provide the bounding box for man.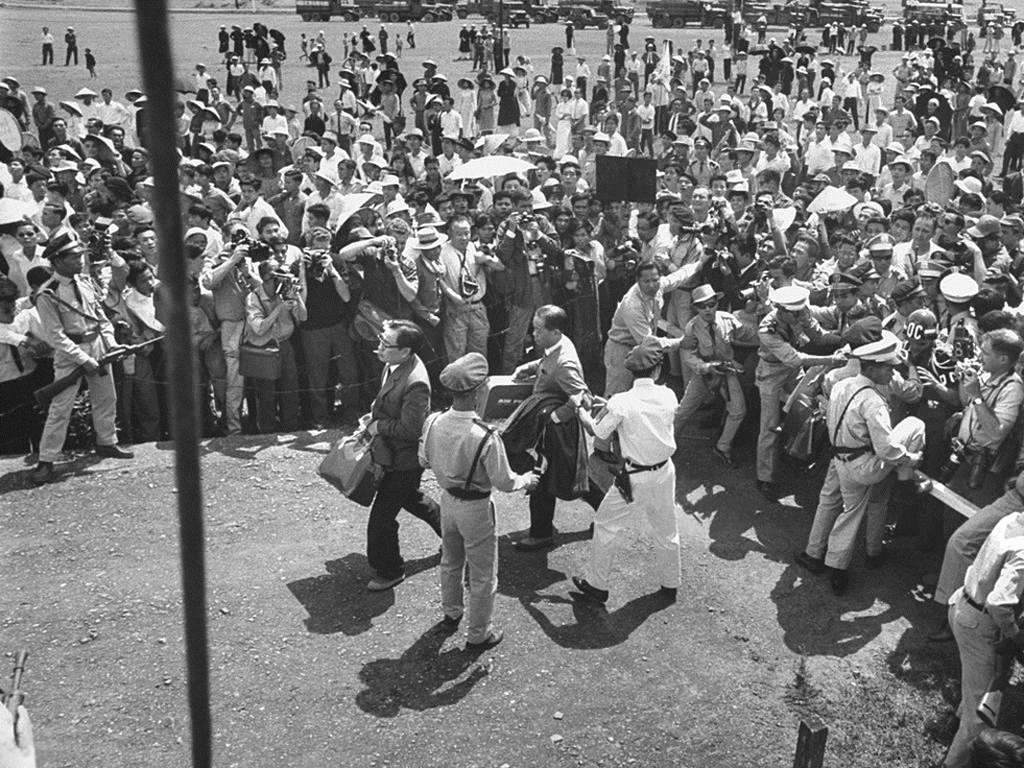
select_region(749, 252, 796, 333).
